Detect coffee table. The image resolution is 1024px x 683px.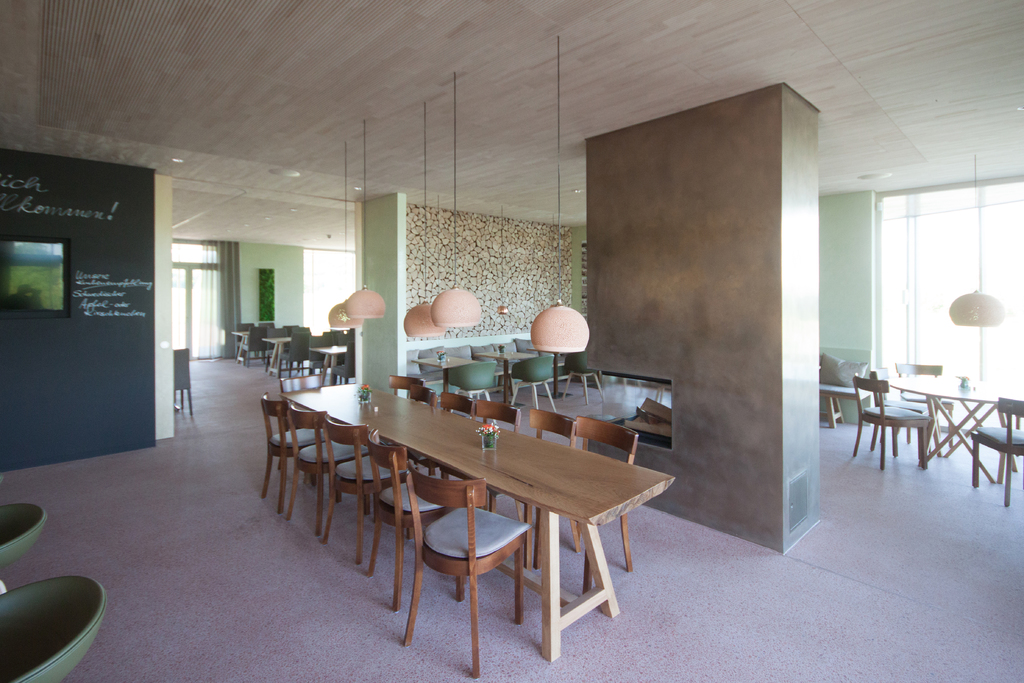
bbox(285, 383, 673, 659).
